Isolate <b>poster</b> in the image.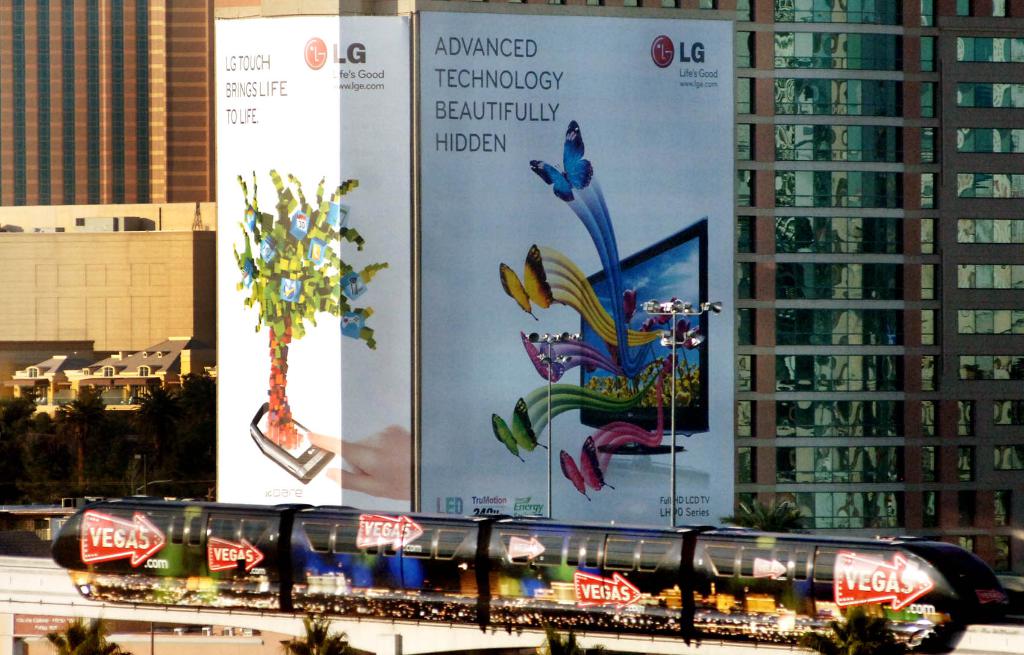
Isolated region: (x1=415, y1=15, x2=731, y2=524).
